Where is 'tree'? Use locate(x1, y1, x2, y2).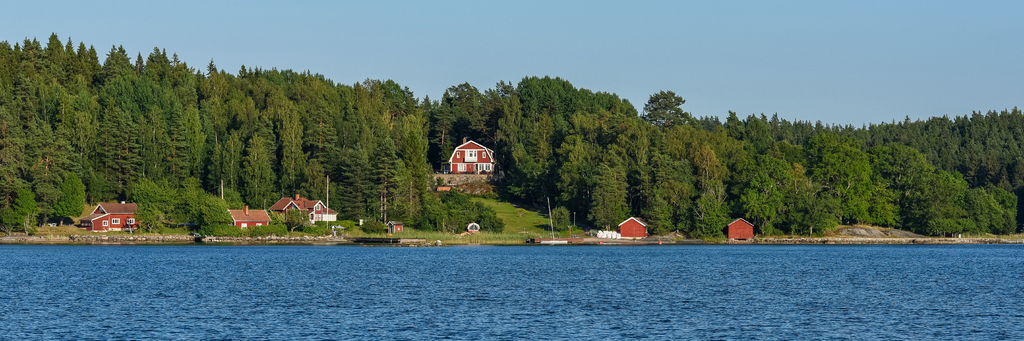
locate(328, 79, 358, 103).
